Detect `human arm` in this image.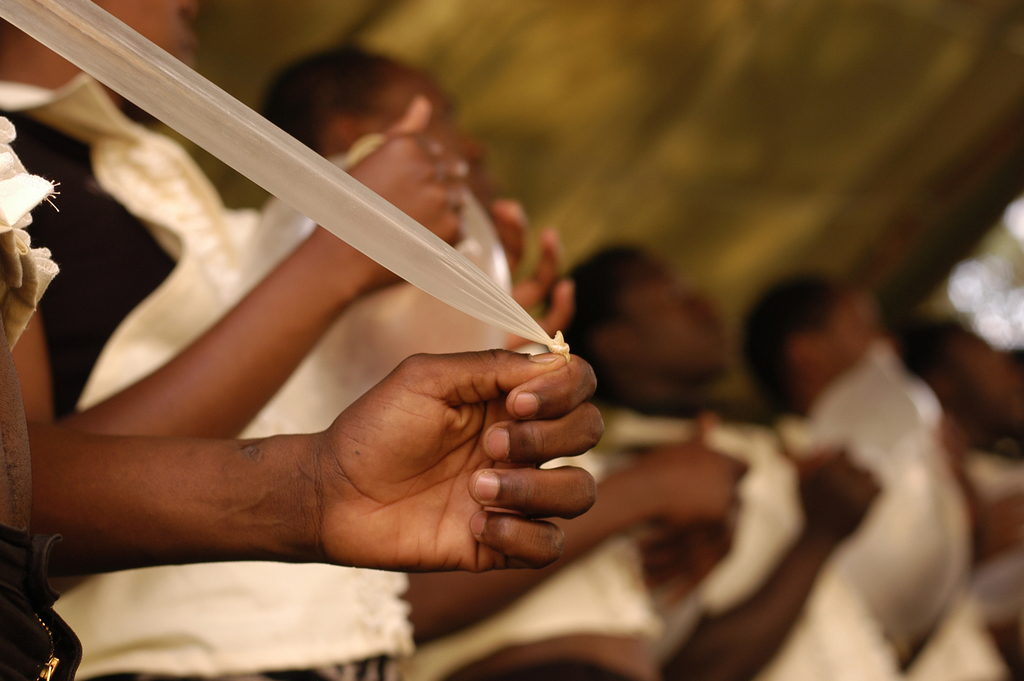
Detection: l=497, t=192, r=579, b=354.
